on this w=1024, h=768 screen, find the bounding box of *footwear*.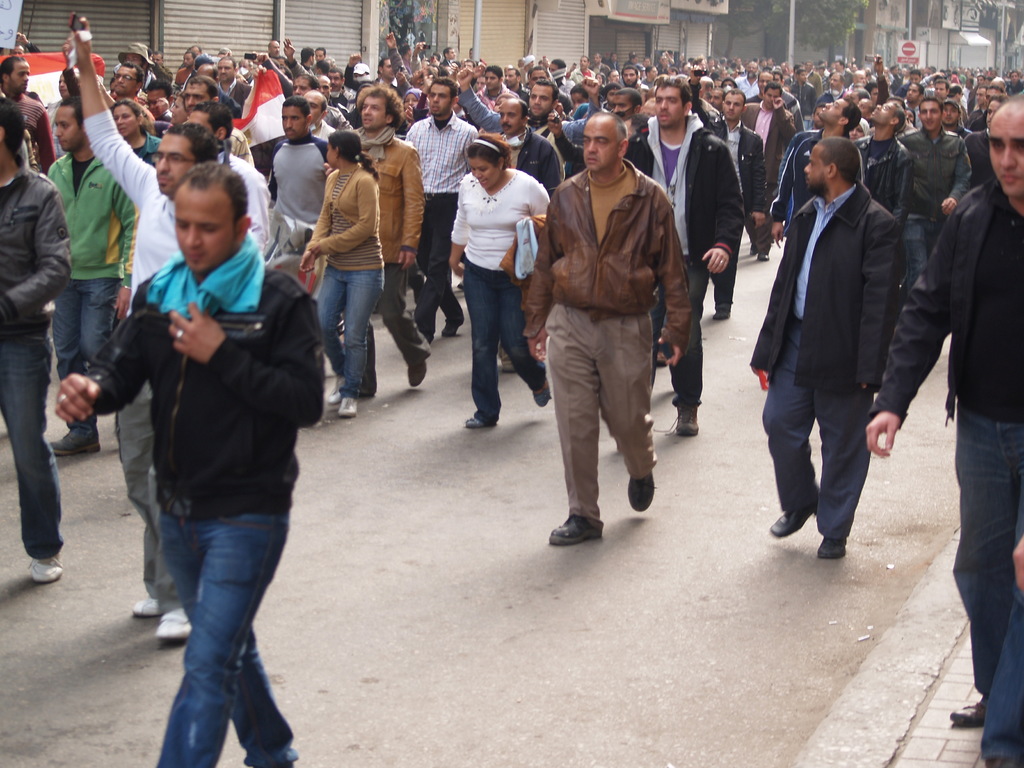
Bounding box: 653:409:699:434.
